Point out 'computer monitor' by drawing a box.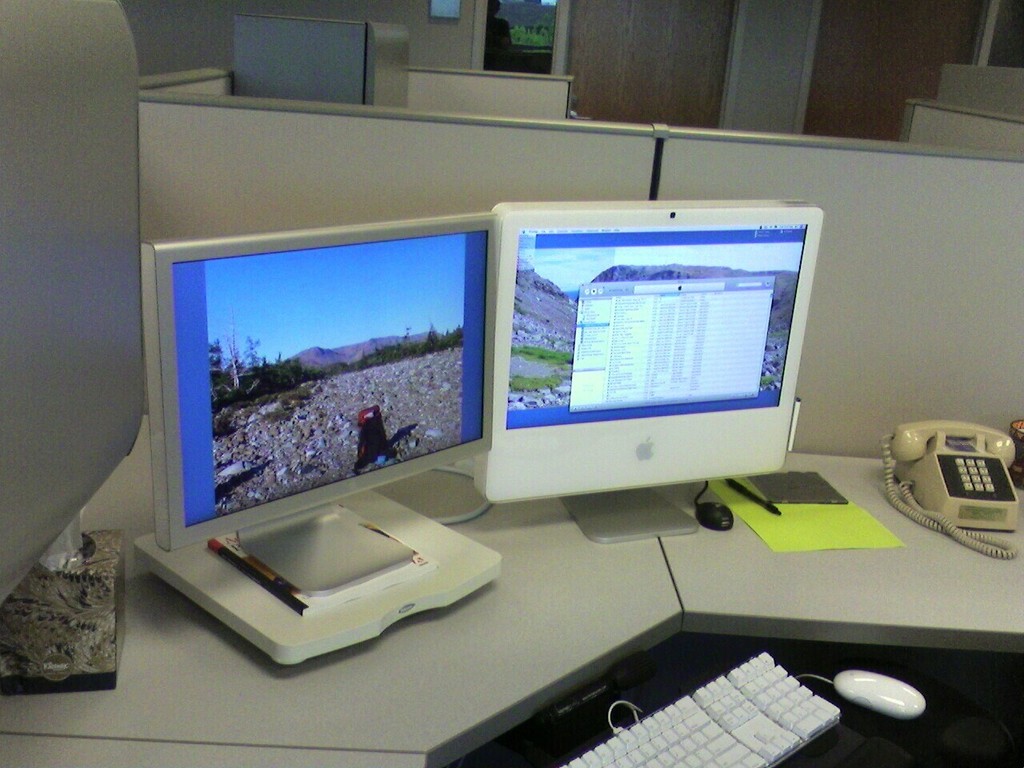
pyautogui.locateOnScreen(134, 208, 500, 602).
